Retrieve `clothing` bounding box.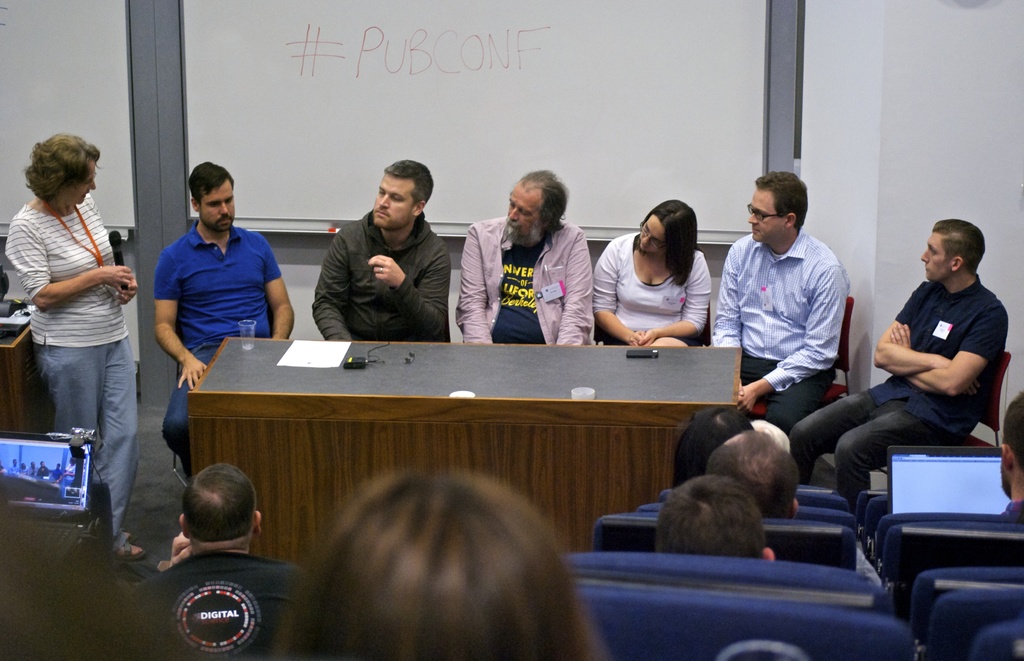
Bounding box: (785,270,1014,509).
